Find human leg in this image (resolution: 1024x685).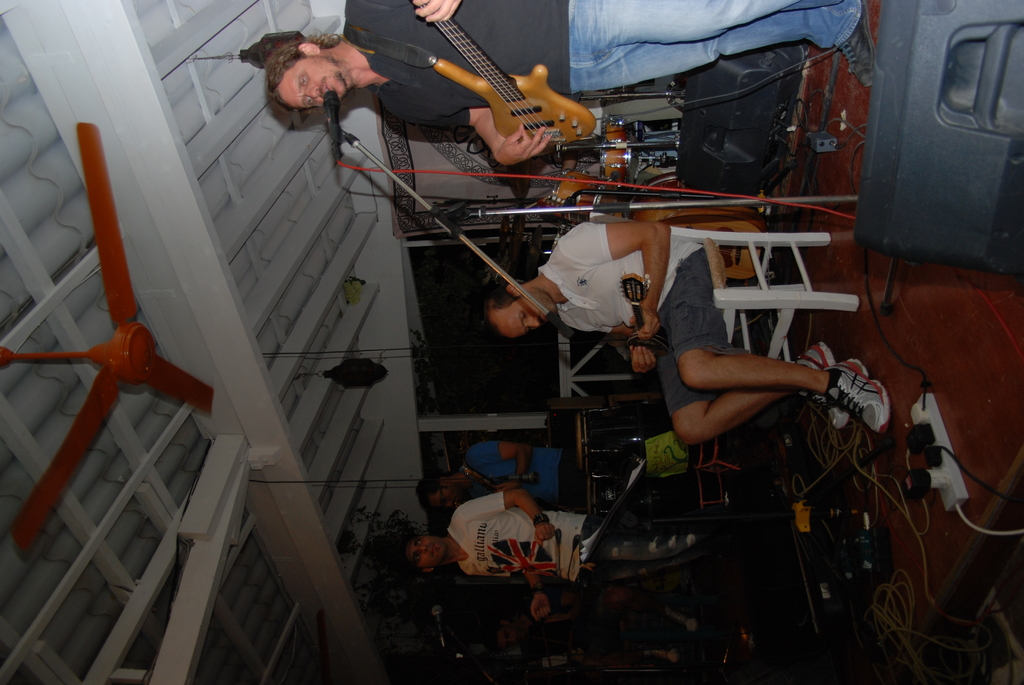
x1=573, y1=11, x2=874, y2=93.
